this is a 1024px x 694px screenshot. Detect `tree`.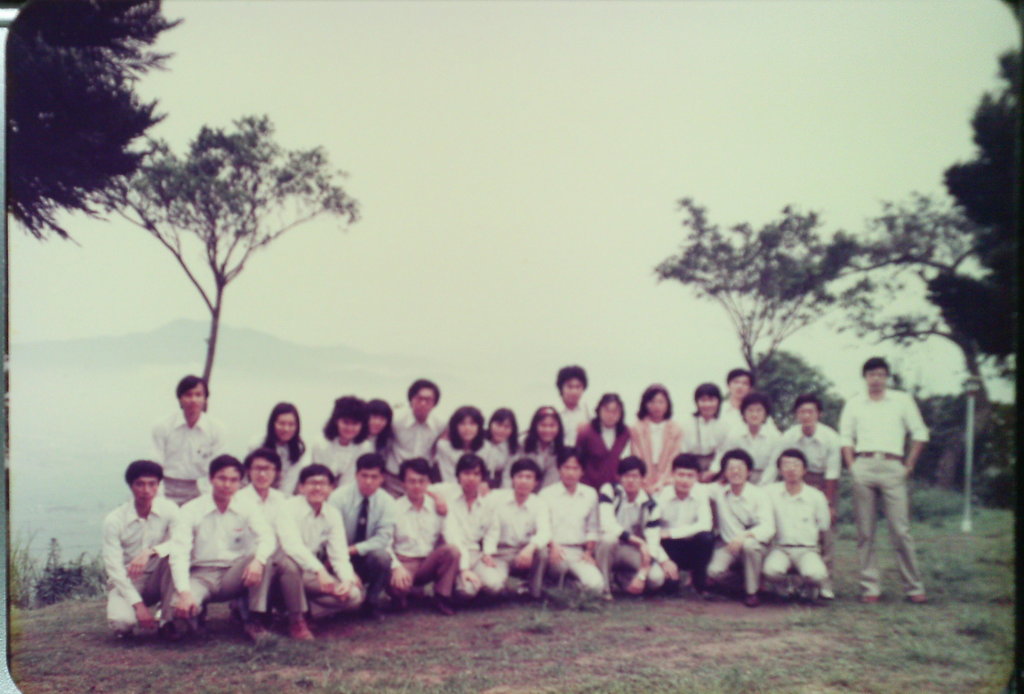
(745,346,833,440).
